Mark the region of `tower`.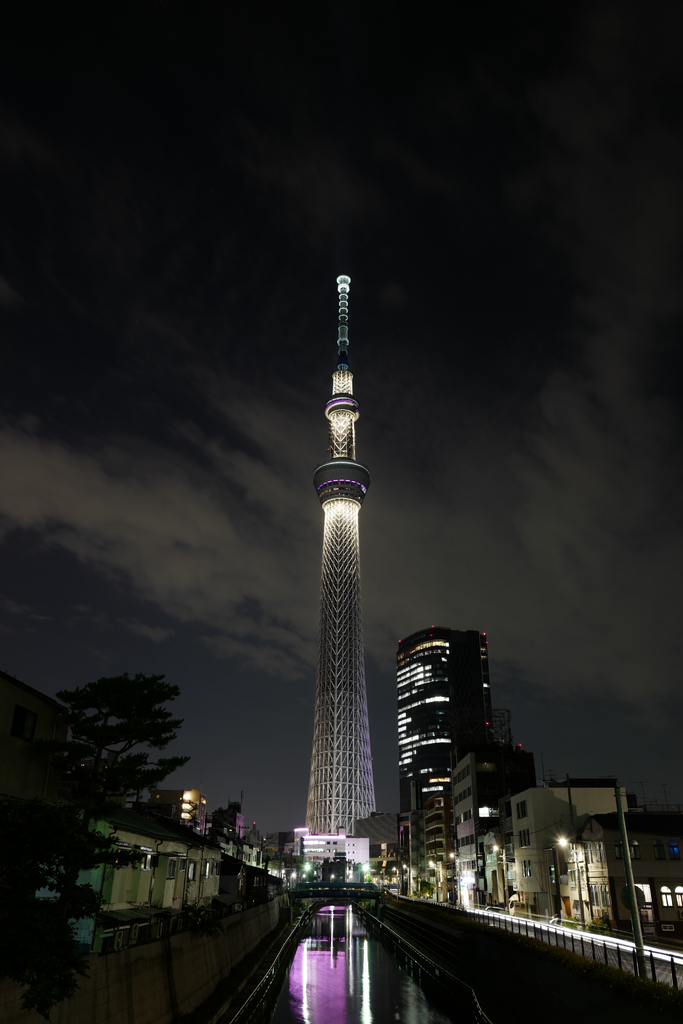
Region: l=306, t=248, r=403, b=875.
